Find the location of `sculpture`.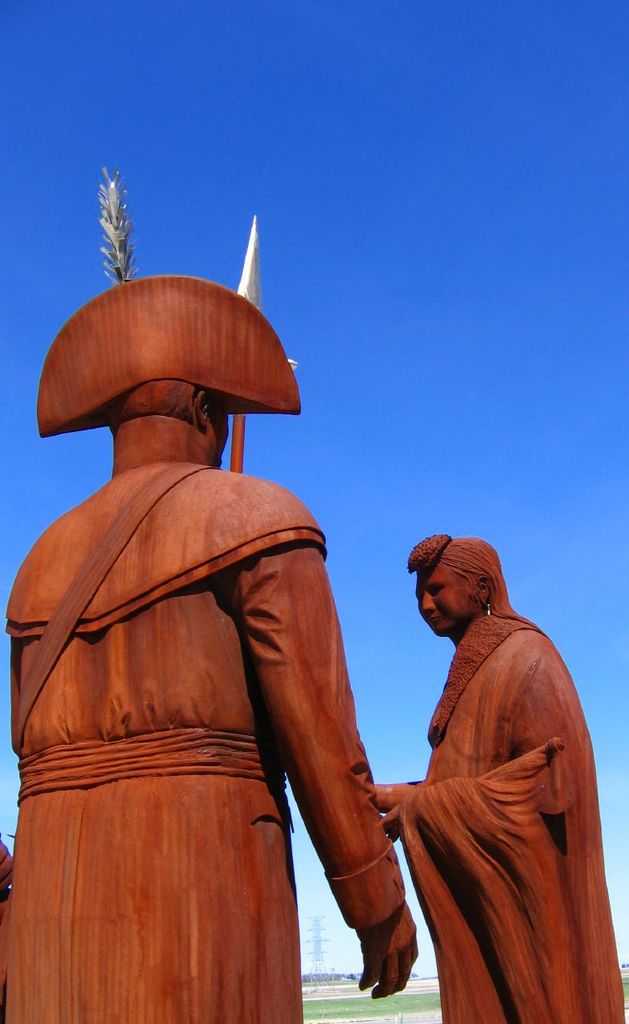
Location: x1=372, y1=538, x2=622, y2=1023.
